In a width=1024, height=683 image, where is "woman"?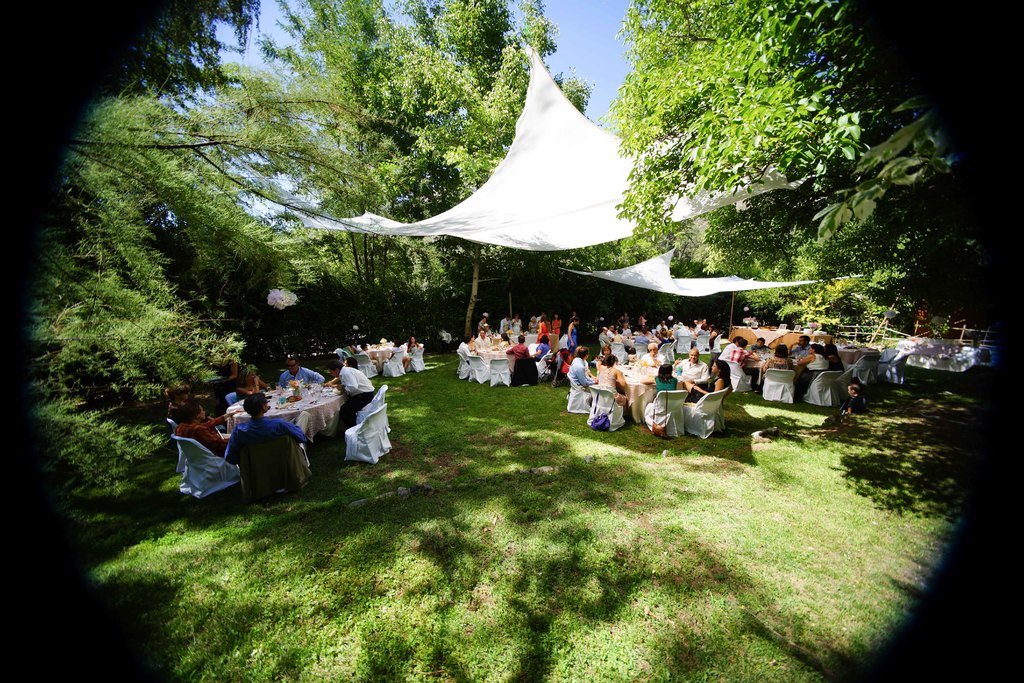
Rect(657, 331, 669, 349).
